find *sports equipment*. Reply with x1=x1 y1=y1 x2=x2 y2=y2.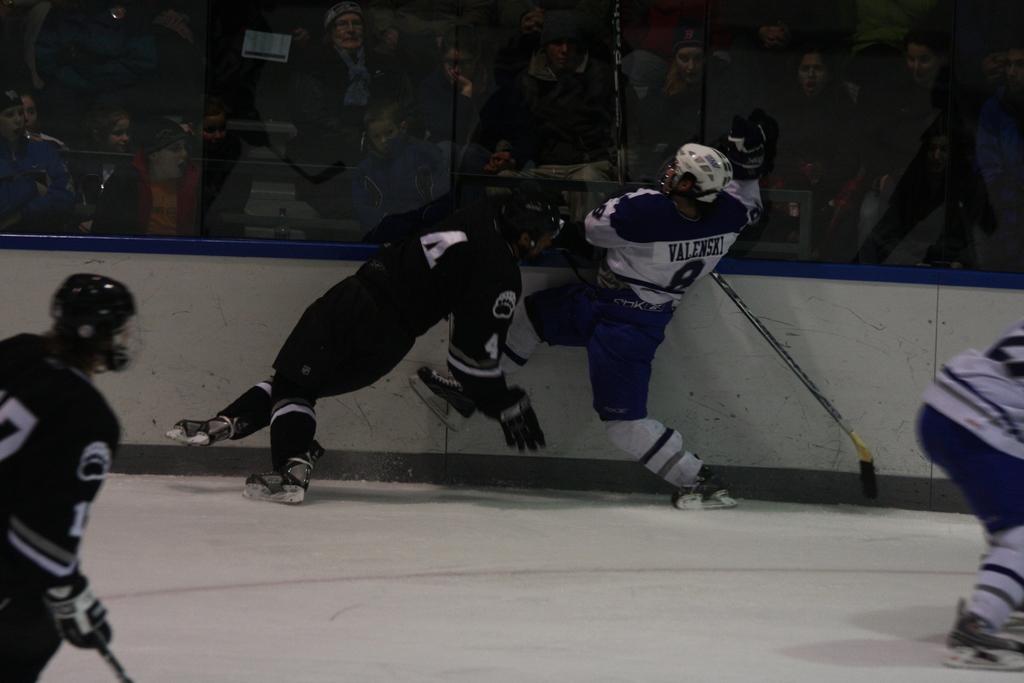
x1=99 y1=645 x2=134 y2=682.
